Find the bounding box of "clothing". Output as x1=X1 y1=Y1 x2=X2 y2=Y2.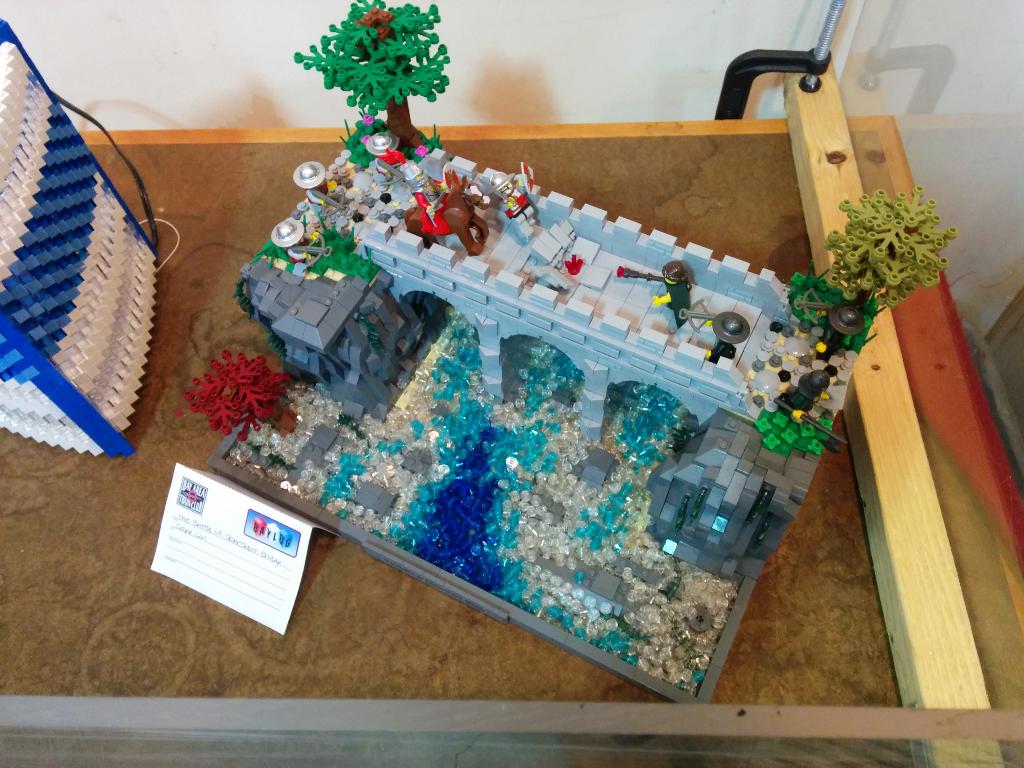
x1=705 y1=339 x2=737 y2=362.
